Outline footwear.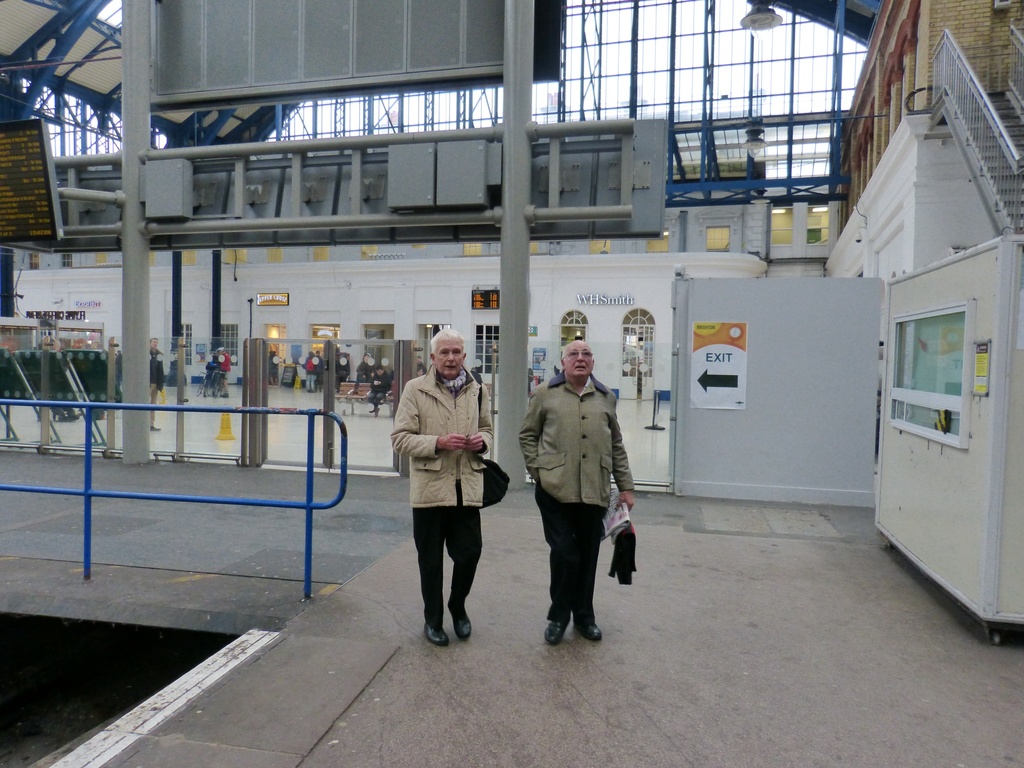
Outline: crop(540, 616, 560, 639).
